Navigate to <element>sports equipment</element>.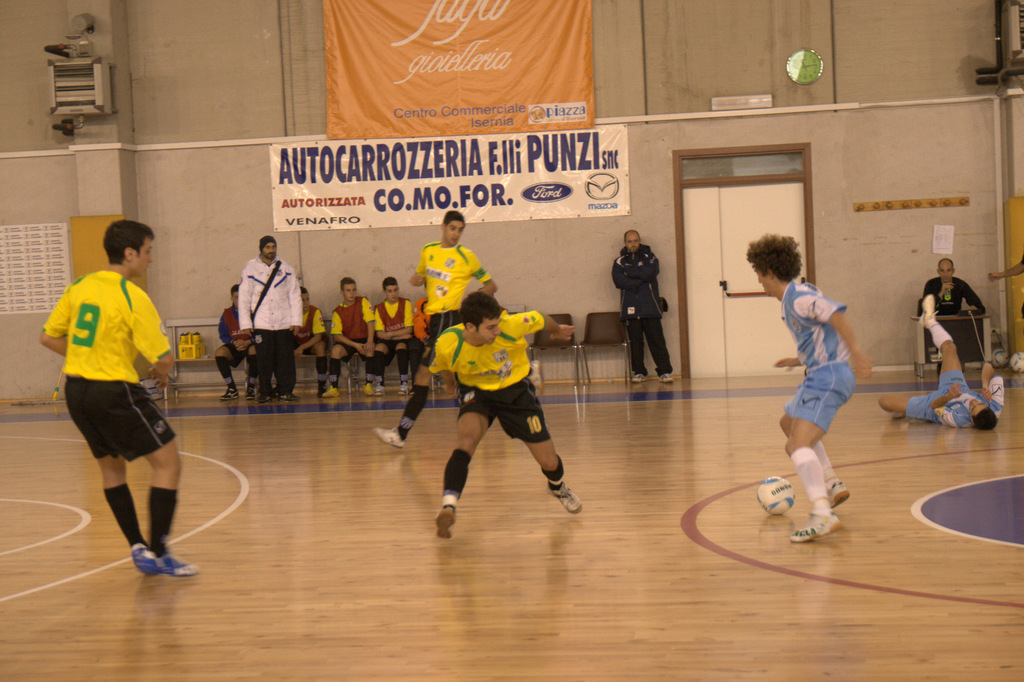
Navigation target: pyautogui.locateOnScreen(793, 514, 845, 546).
